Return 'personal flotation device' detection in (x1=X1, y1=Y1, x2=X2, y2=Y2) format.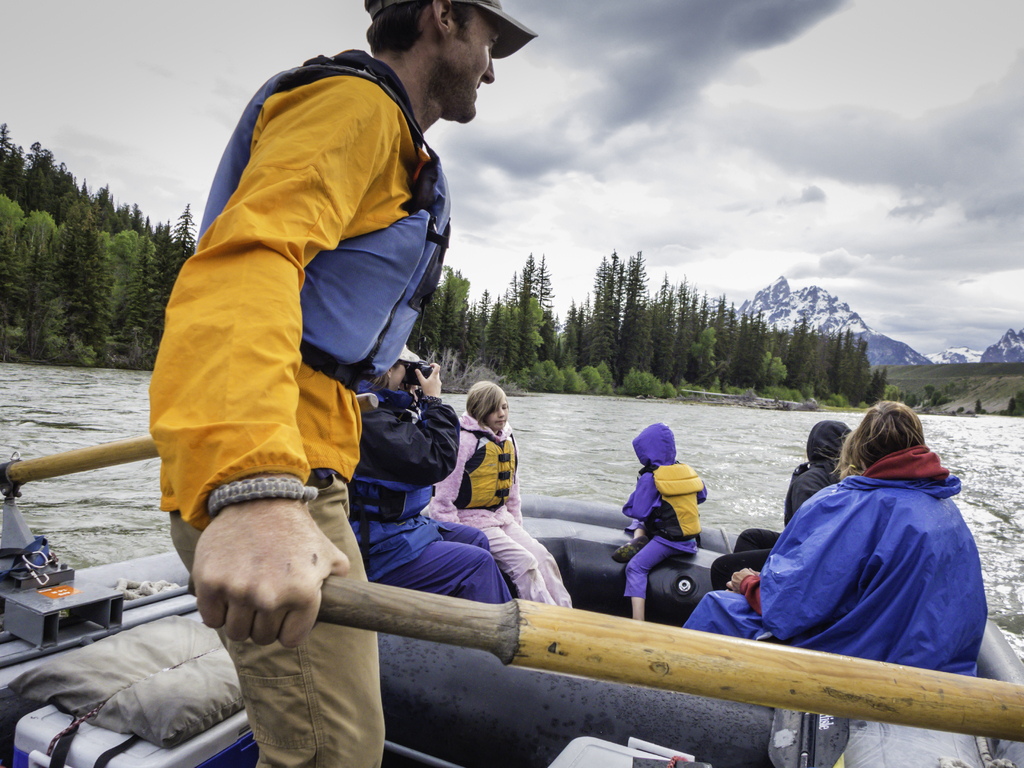
(x1=196, y1=44, x2=451, y2=394).
